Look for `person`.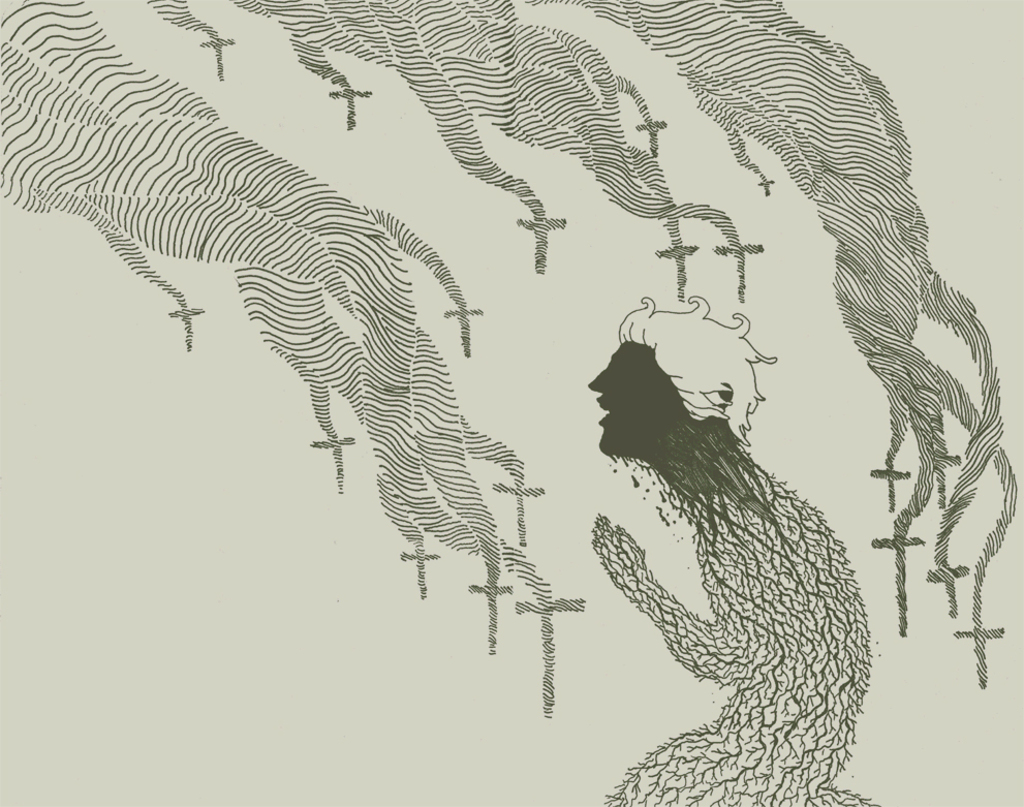
Found: bbox=[588, 298, 880, 806].
